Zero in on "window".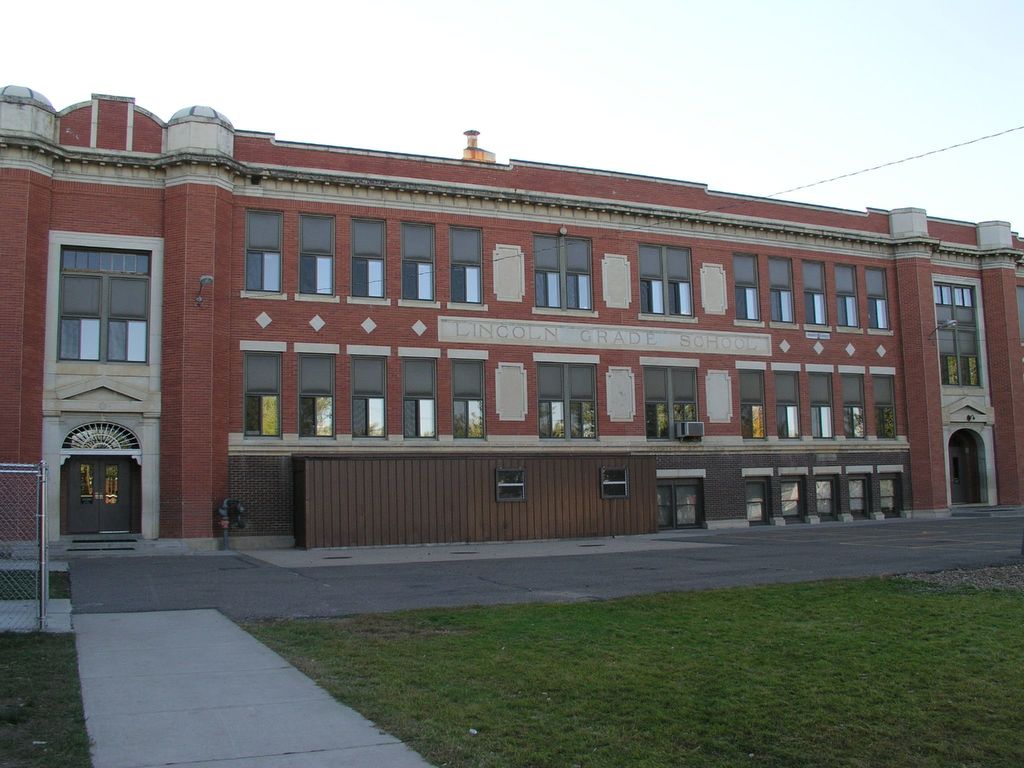
Zeroed in: bbox=[445, 227, 483, 304].
